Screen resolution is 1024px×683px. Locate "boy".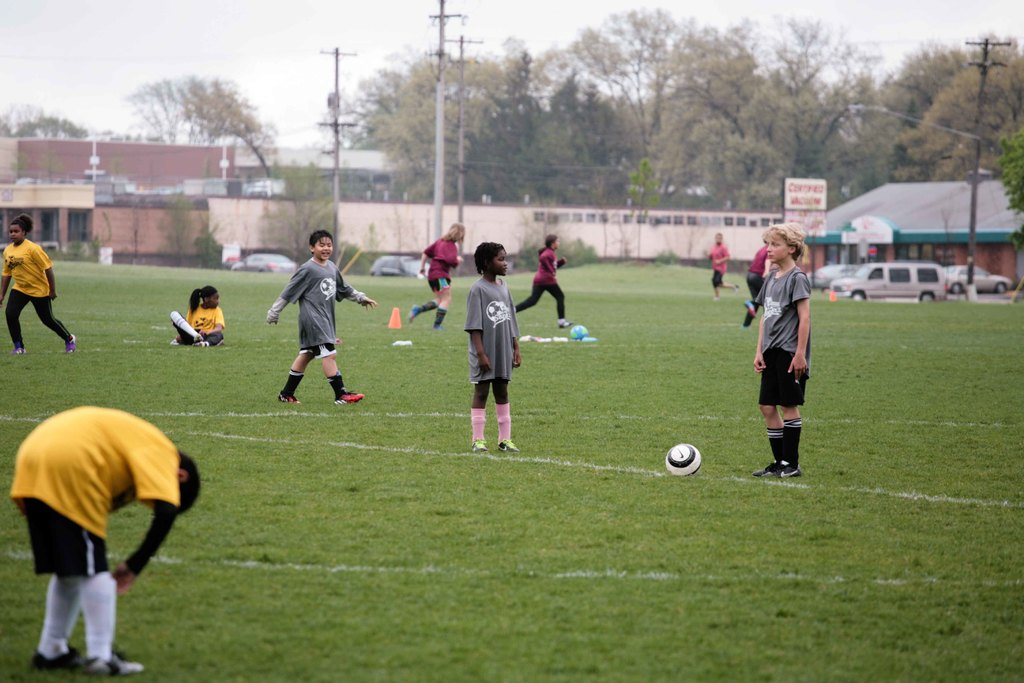
rect(467, 243, 525, 452).
